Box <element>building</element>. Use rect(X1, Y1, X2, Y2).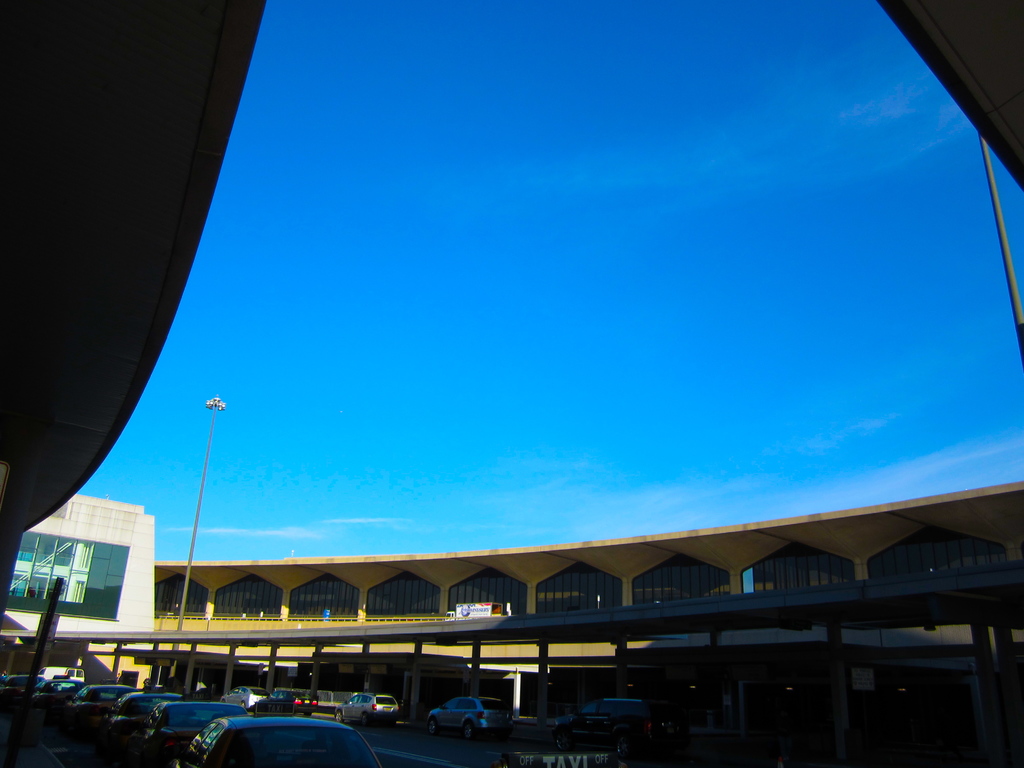
rect(0, 497, 158, 699).
